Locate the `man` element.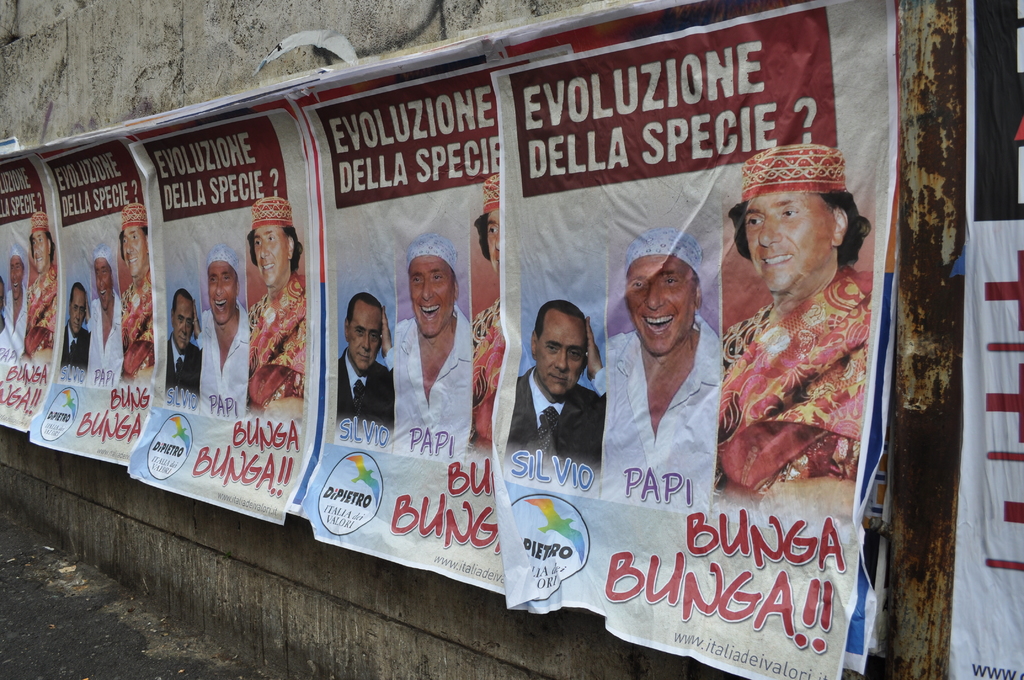
Element bbox: l=512, t=296, r=609, b=495.
